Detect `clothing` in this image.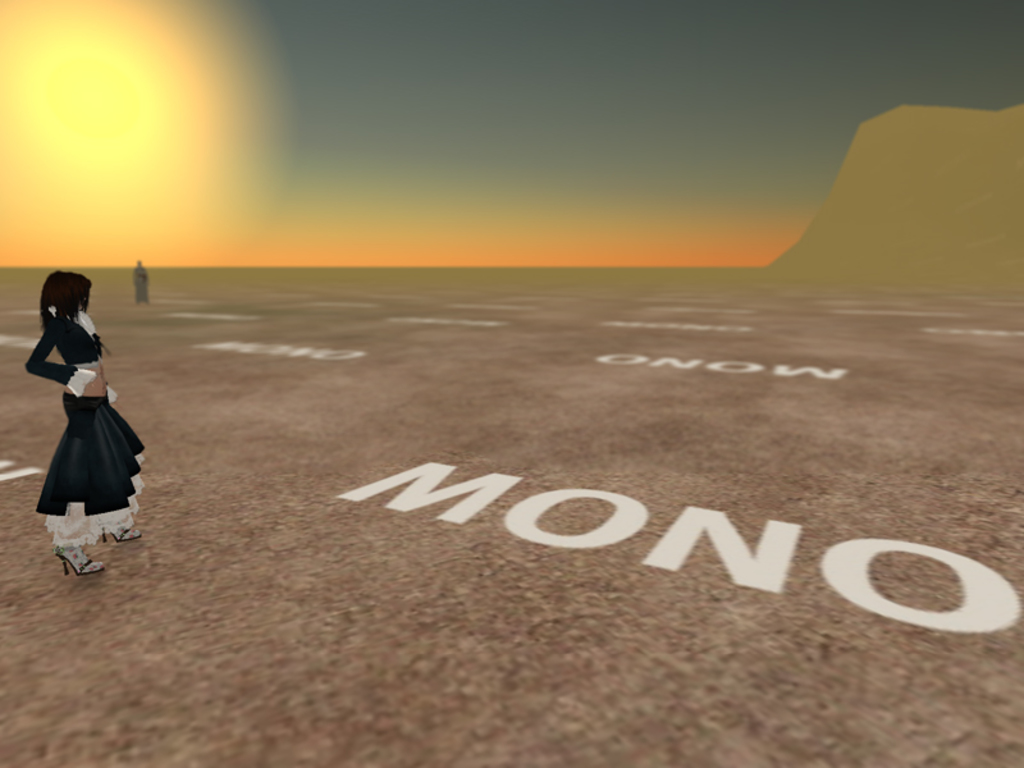
Detection: pyautogui.locateOnScreen(22, 307, 143, 543).
